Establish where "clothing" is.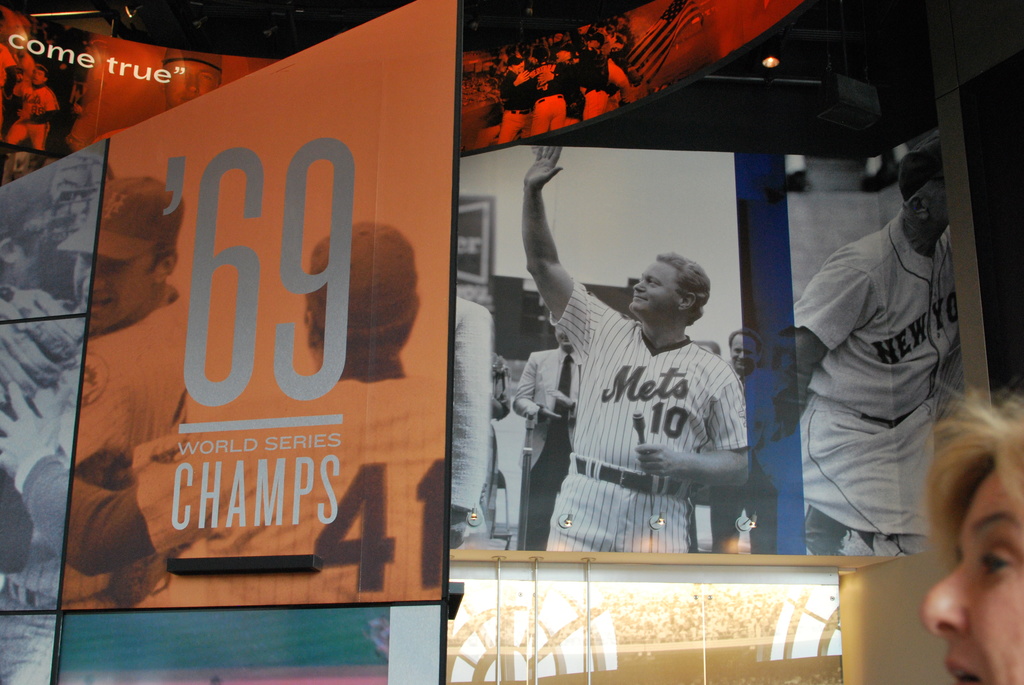
Established at 447,294,496,537.
